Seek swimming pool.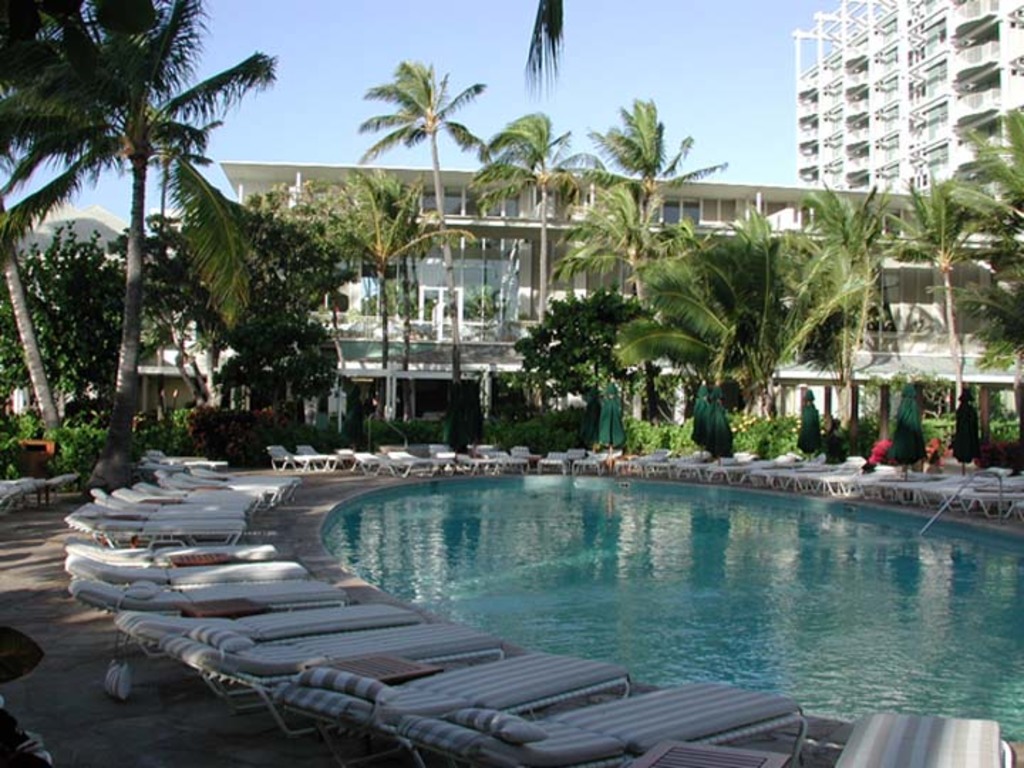
select_region(319, 468, 1023, 741).
